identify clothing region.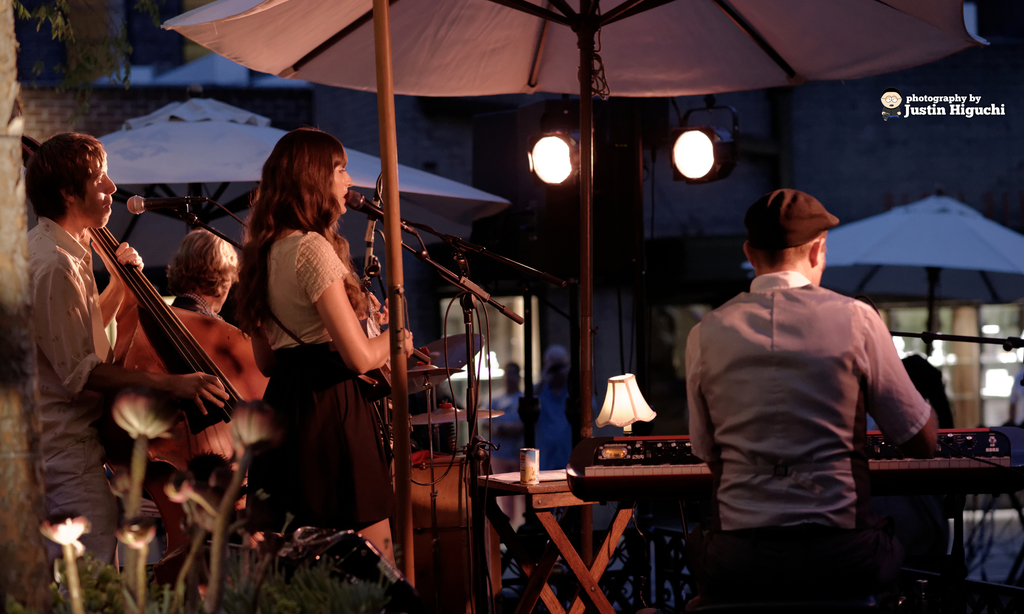
Region: (left=475, top=391, right=526, bottom=464).
